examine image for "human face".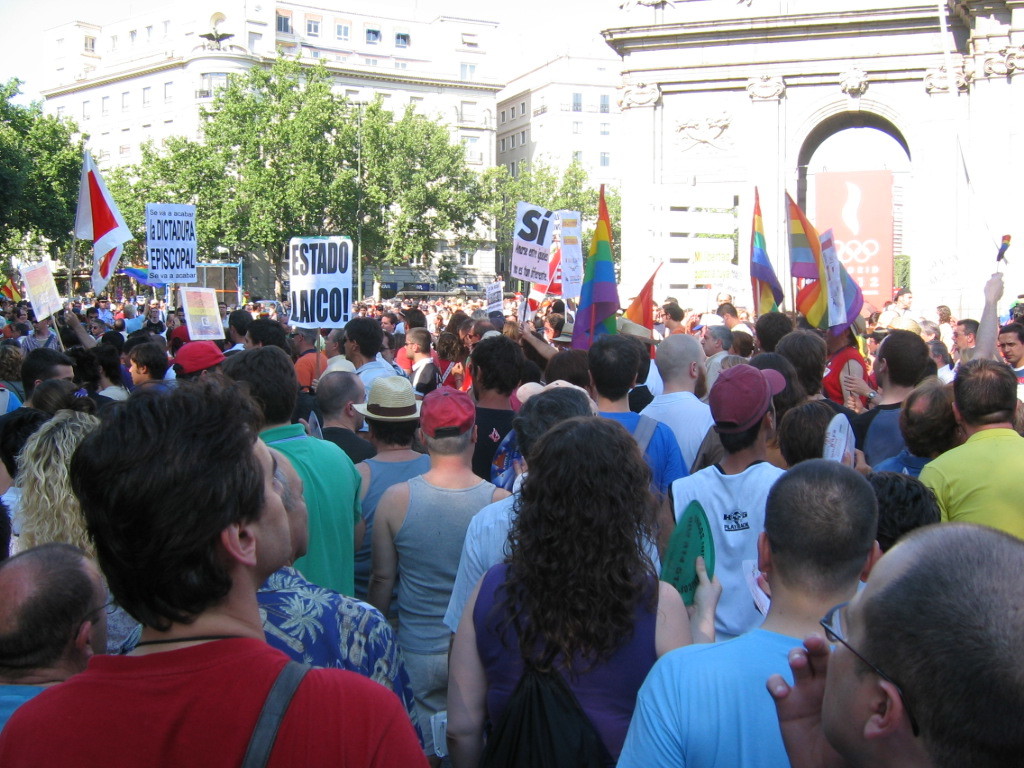
Examination result: [360, 381, 361, 420].
